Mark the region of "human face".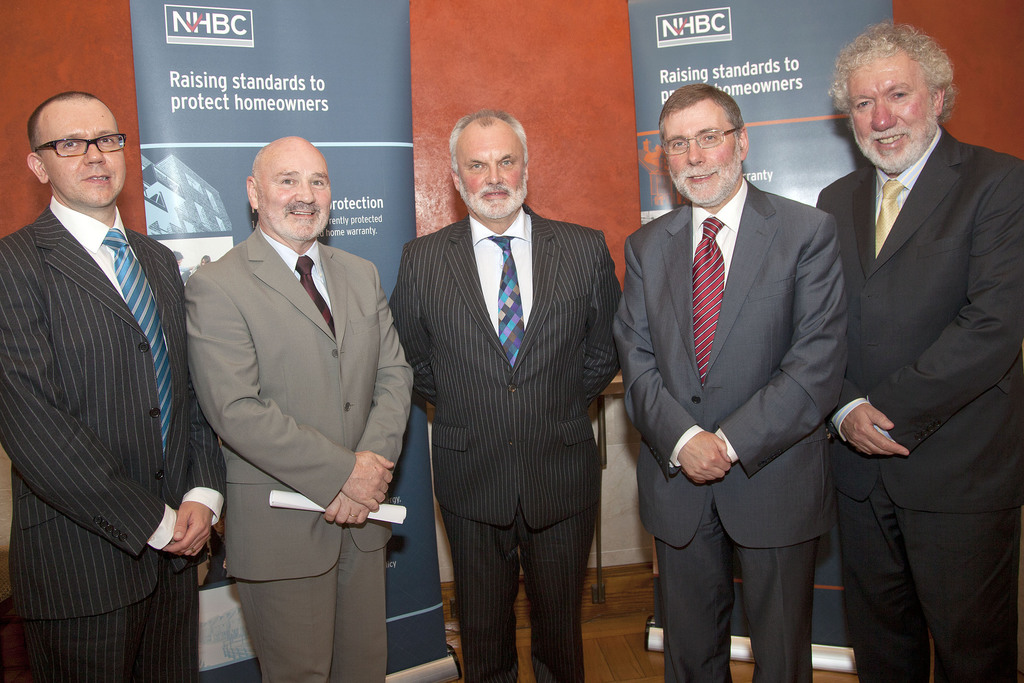
Region: (262,155,334,242).
